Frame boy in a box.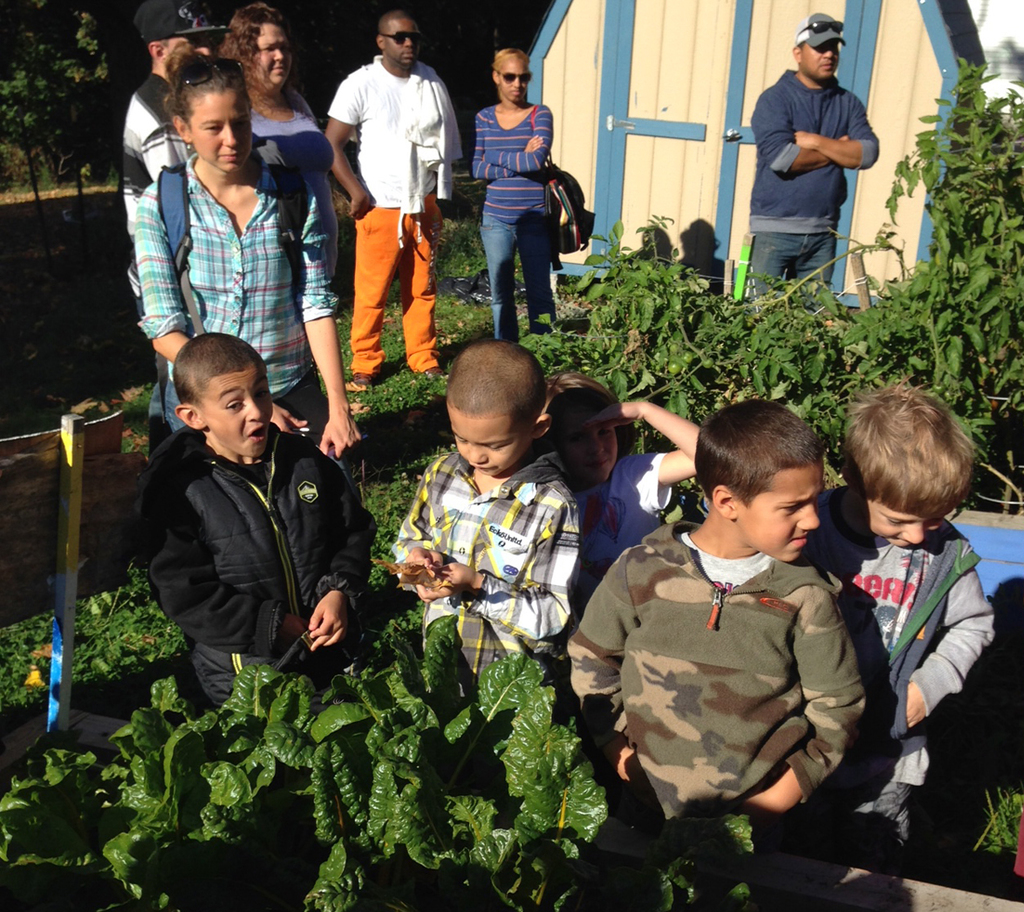
Rect(545, 361, 720, 585).
